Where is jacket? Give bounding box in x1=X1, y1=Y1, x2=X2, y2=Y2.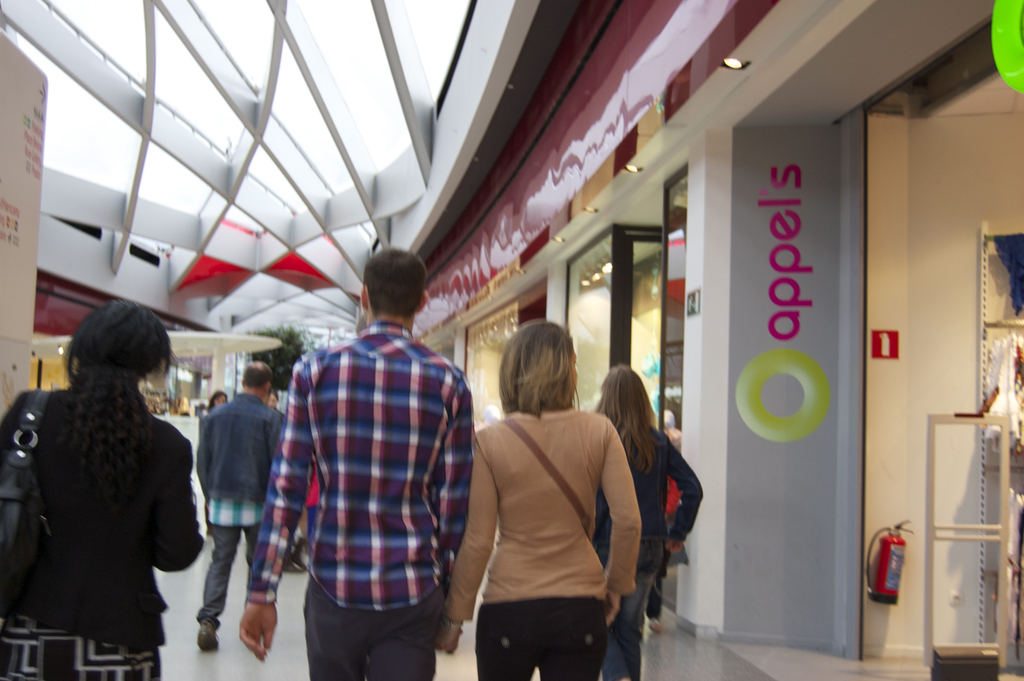
x1=0, y1=384, x2=207, y2=651.
